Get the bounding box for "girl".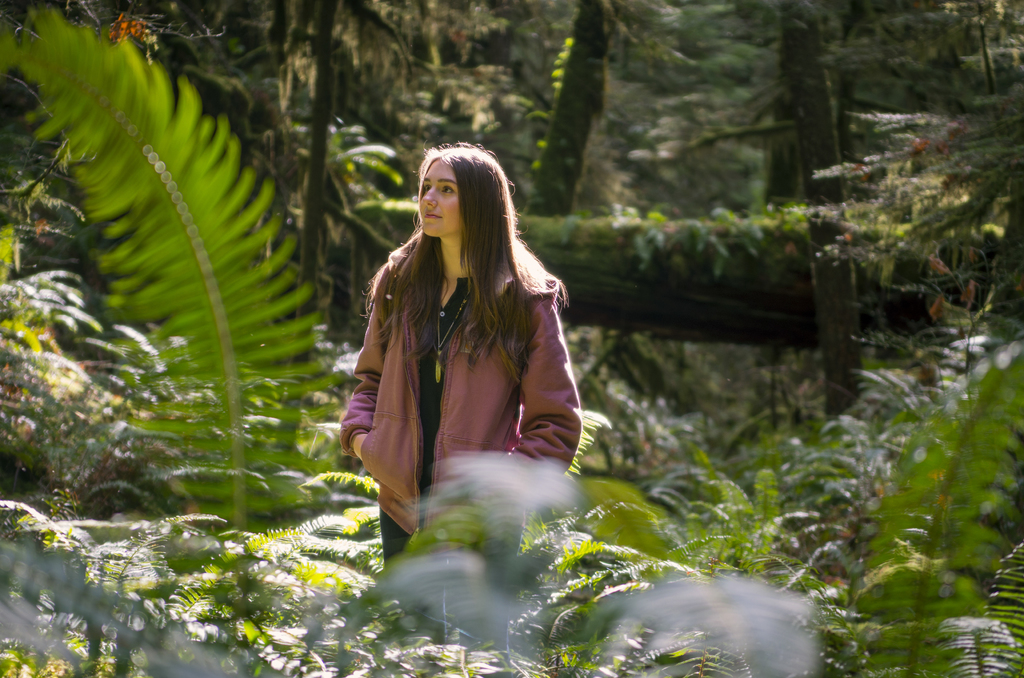
detection(340, 139, 585, 677).
